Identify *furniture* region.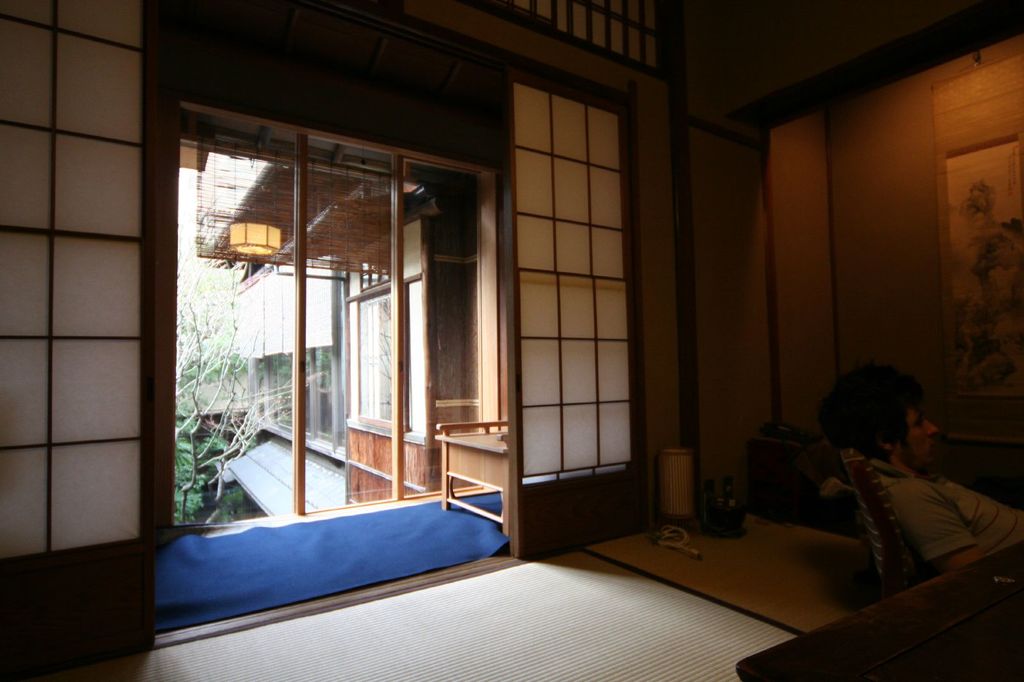
Region: l=433, t=419, r=510, b=527.
